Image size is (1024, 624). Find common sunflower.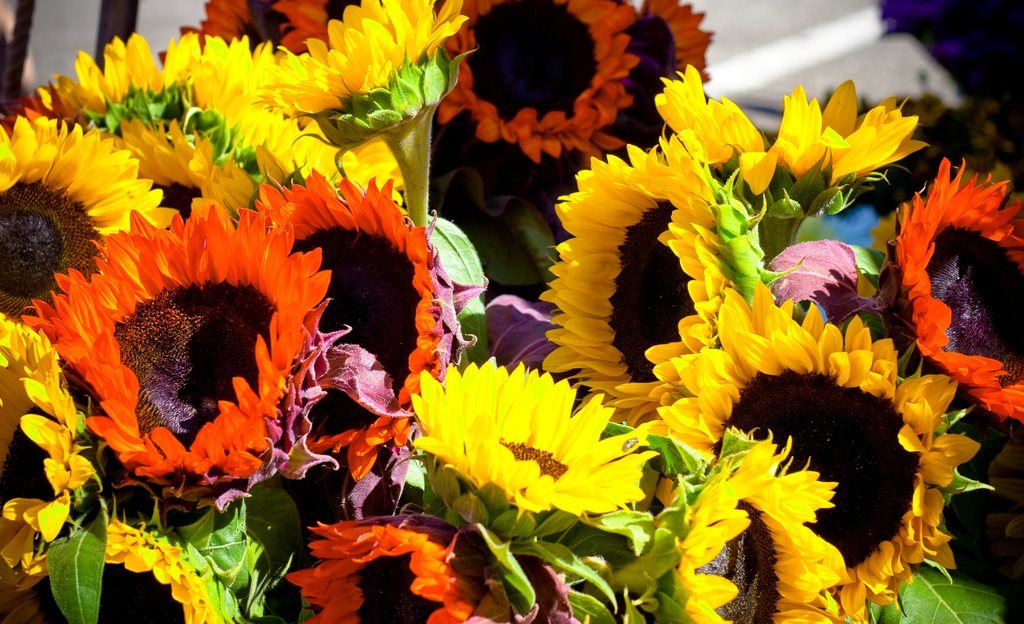
675:299:965:607.
